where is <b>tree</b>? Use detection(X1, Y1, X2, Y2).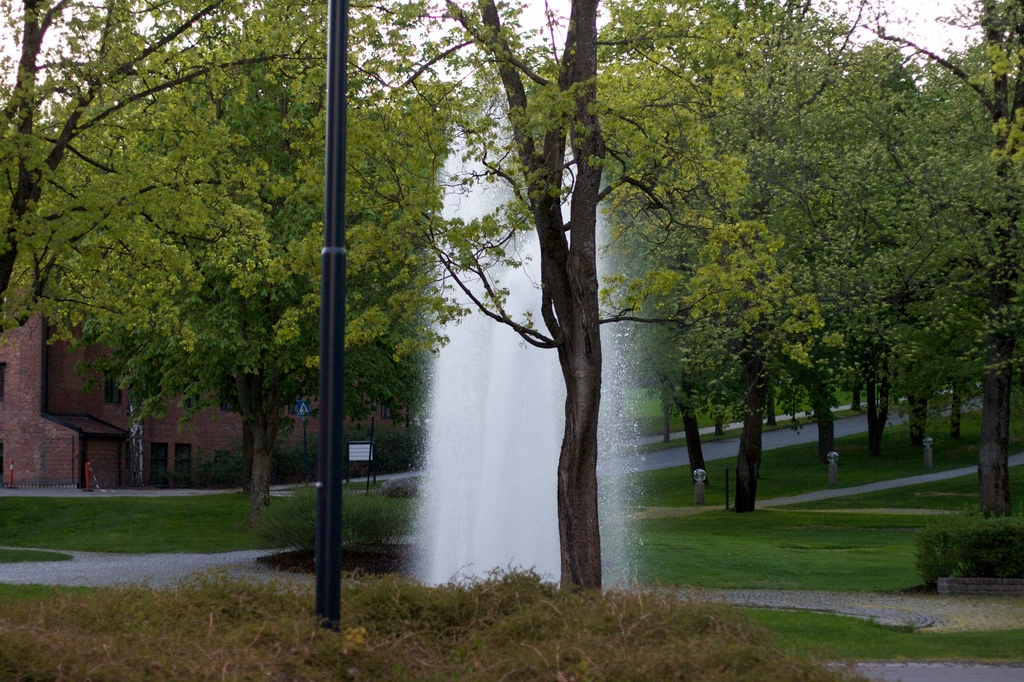
detection(80, 76, 406, 517).
